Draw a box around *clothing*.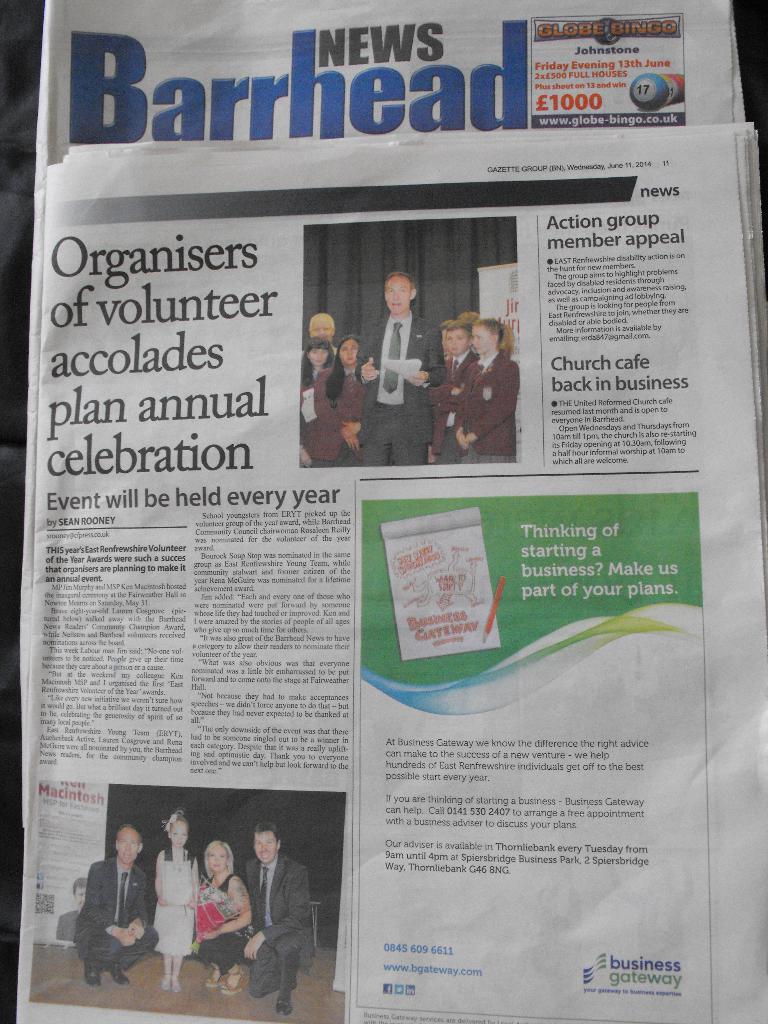
Rect(152, 851, 198, 944).
